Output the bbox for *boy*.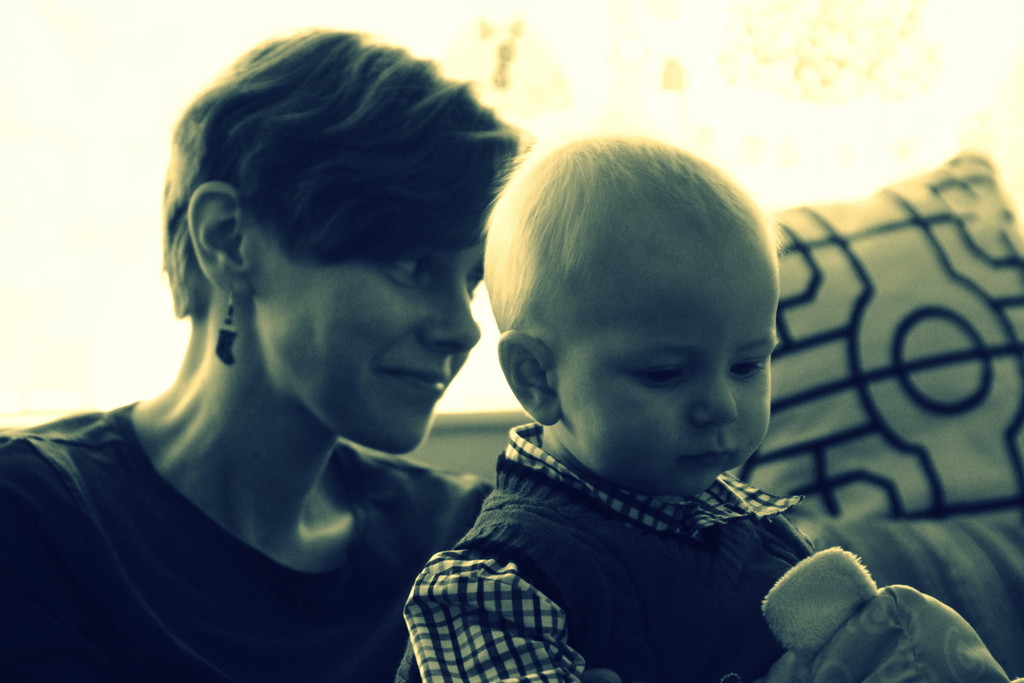
left=406, top=136, right=1014, bottom=682.
